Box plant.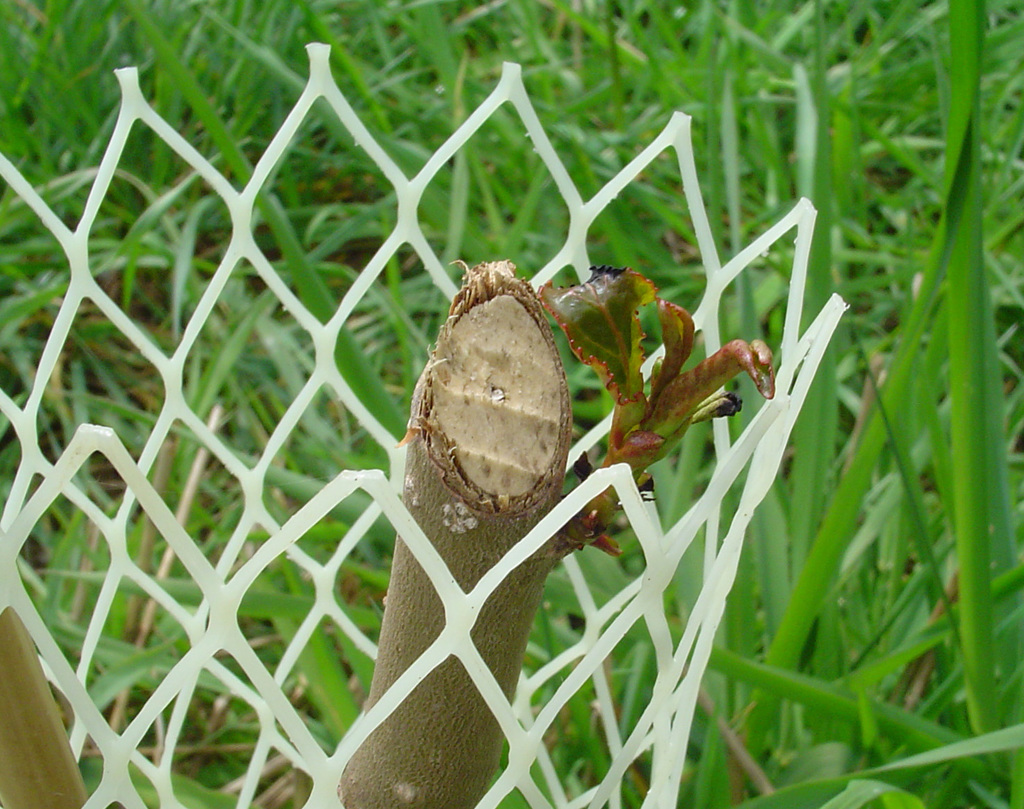
<region>0, 0, 1023, 808</region>.
